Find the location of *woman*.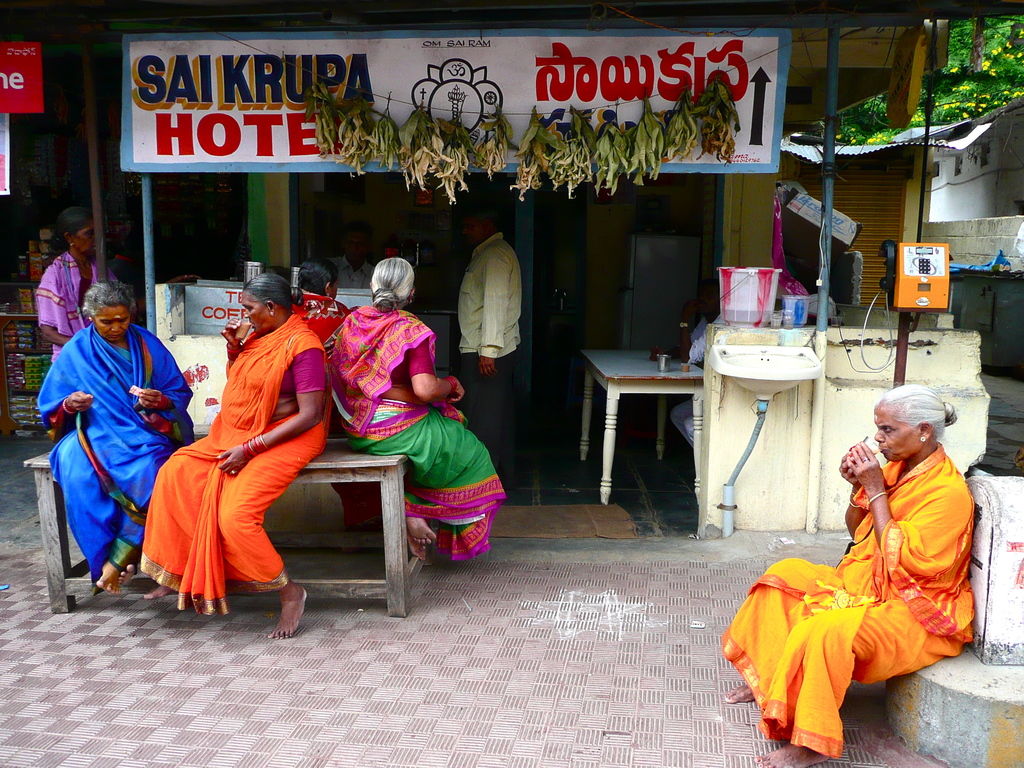
Location: left=710, top=381, right=987, bottom=767.
